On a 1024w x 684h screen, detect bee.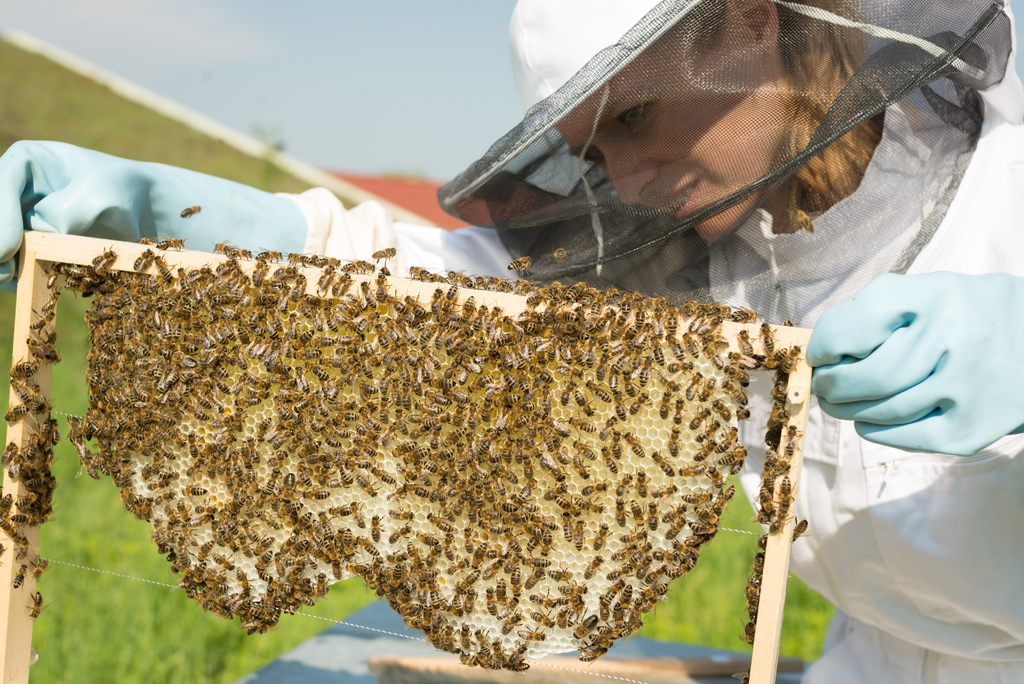
(left=576, top=496, right=609, bottom=514).
